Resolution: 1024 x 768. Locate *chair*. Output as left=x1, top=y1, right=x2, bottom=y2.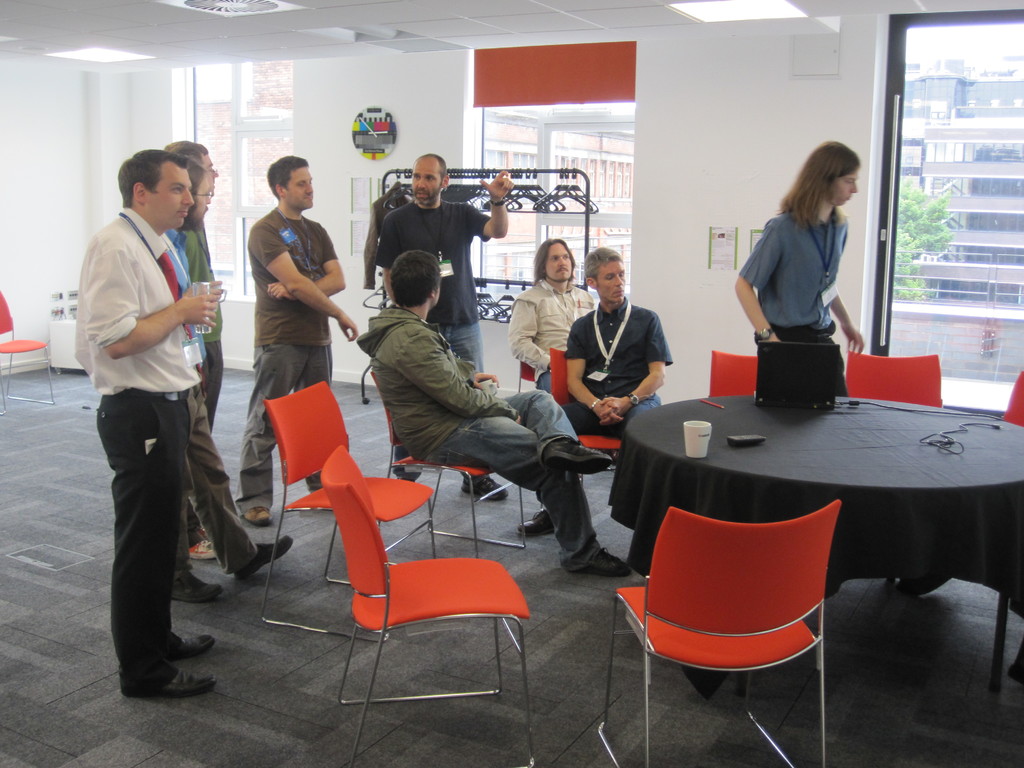
left=0, top=285, right=58, bottom=412.
